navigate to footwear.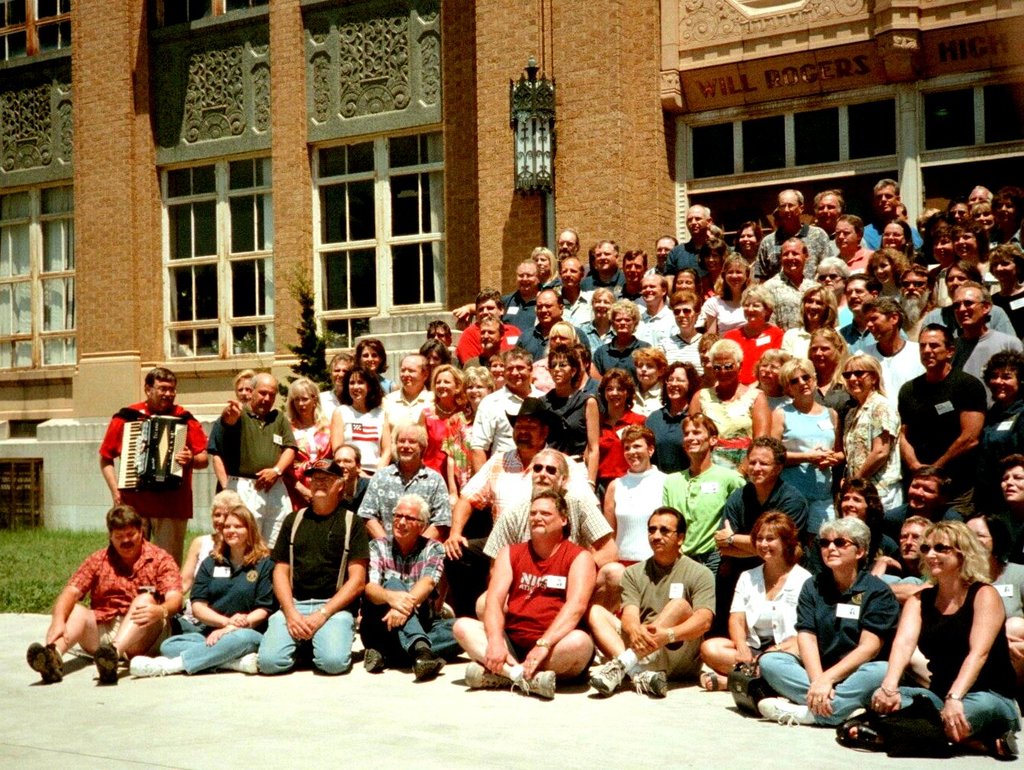
Navigation target: (x1=26, y1=638, x2=65, y2=684).
